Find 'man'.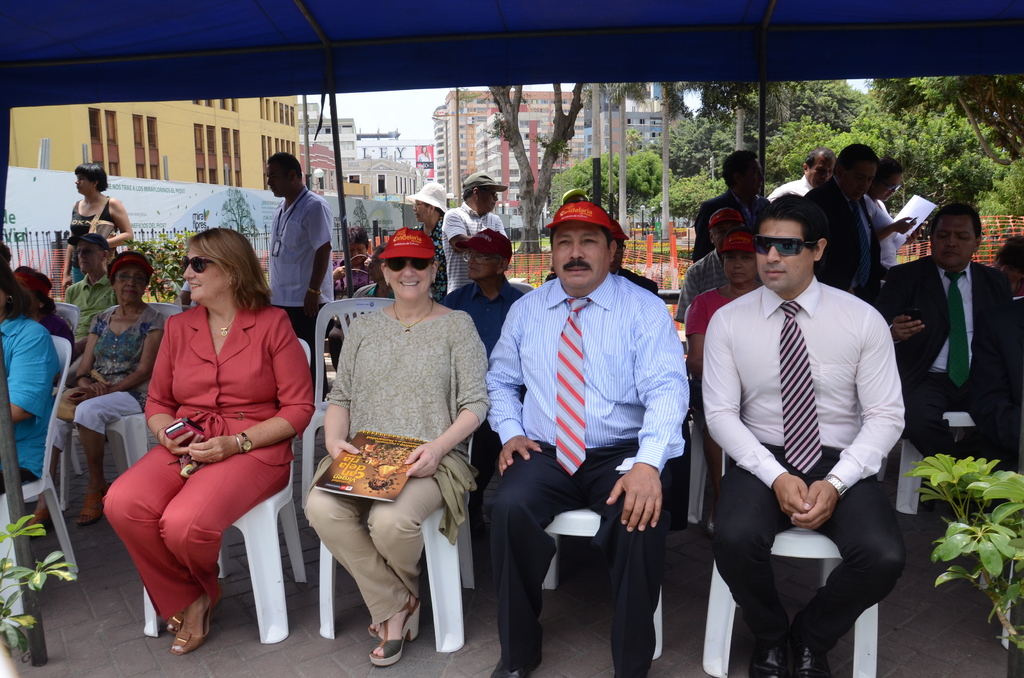
pyautogui.locateOnScreen(404, 181, 455, 306).
